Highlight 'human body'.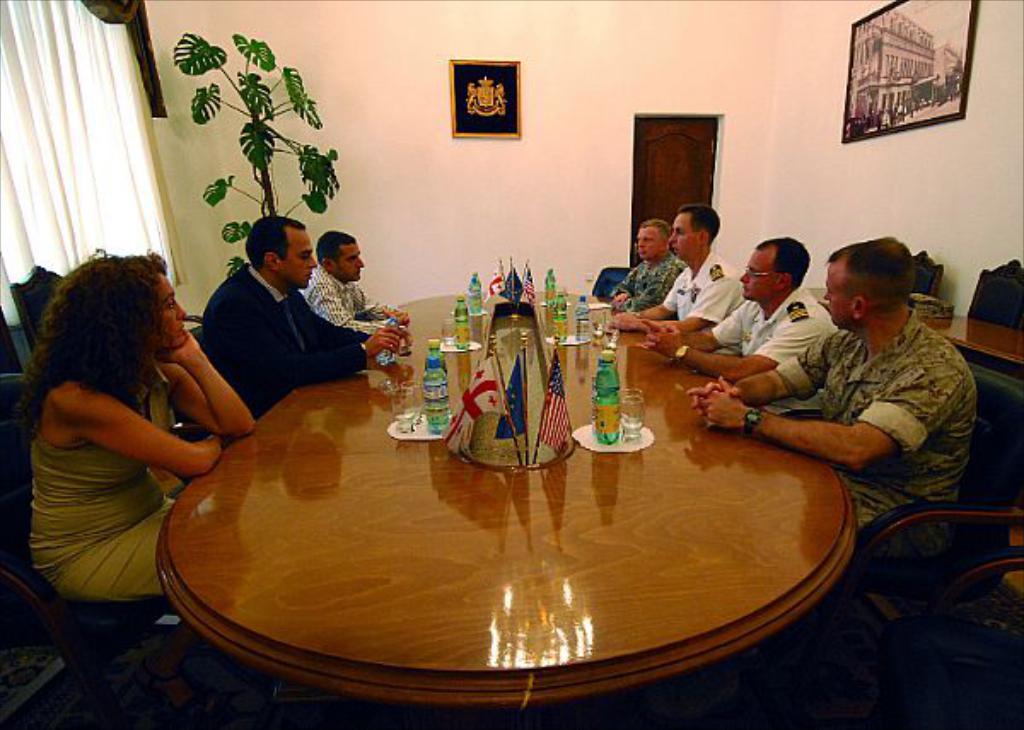
Highlighted region: {"x1": 205, "y1": 256, "x2": 404, "y2": 406}.
